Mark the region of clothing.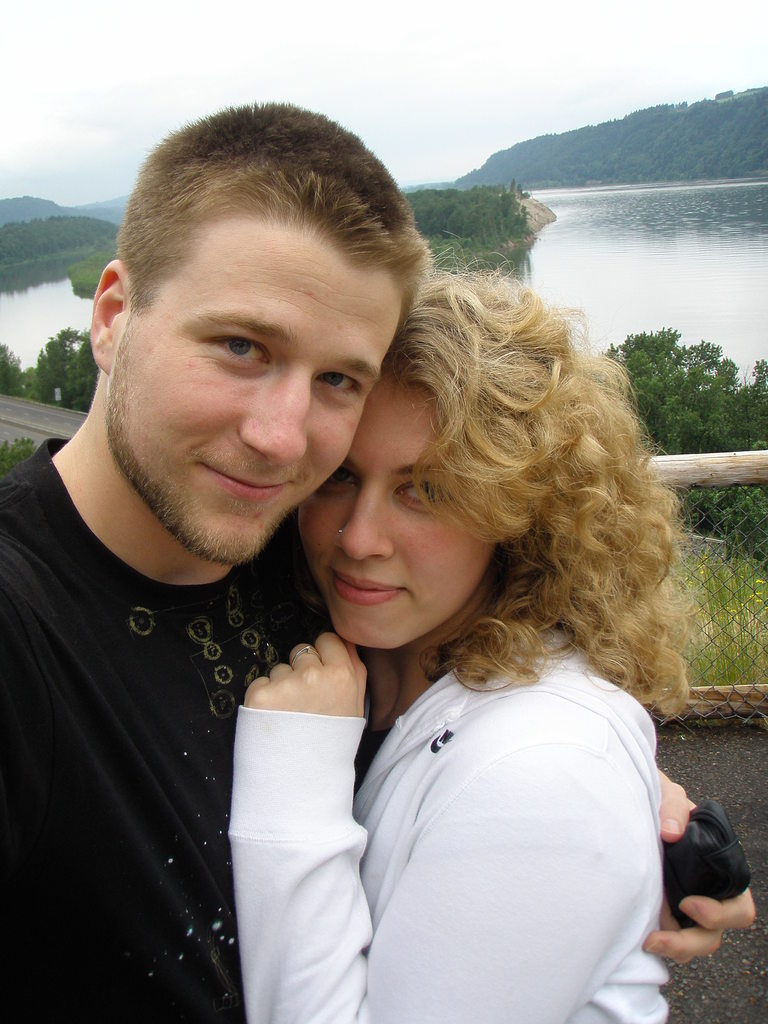
Region: region(243, 627, 671, 1020).
